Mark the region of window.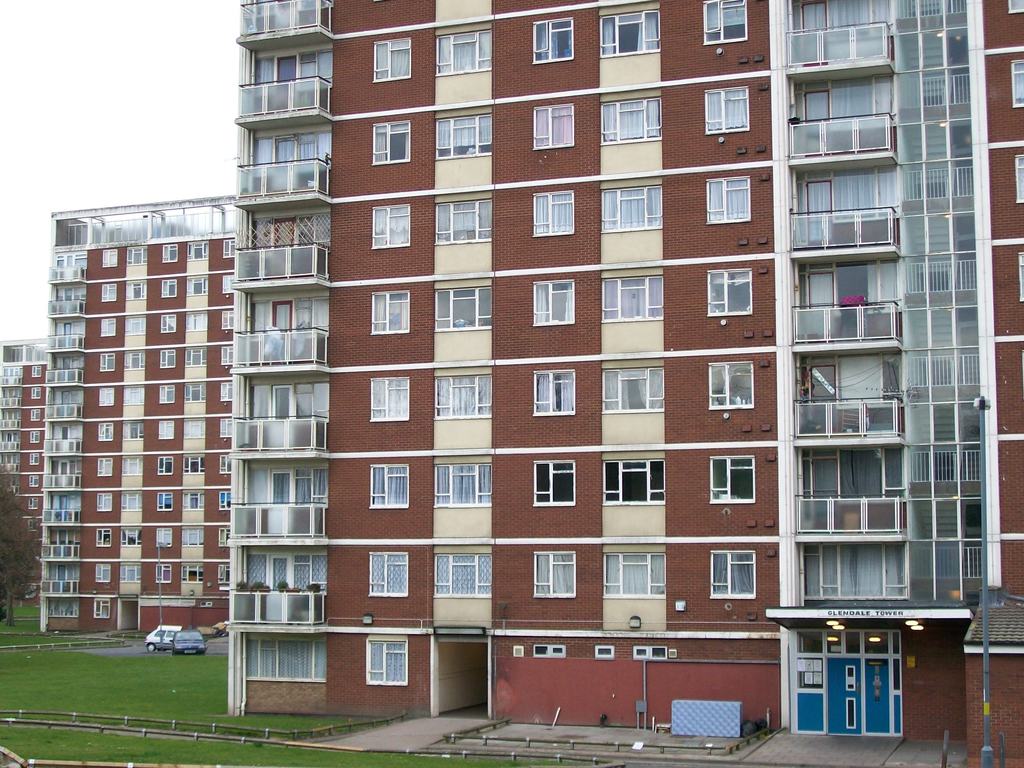
Region: bbox=(216, 563, 232, 586).
